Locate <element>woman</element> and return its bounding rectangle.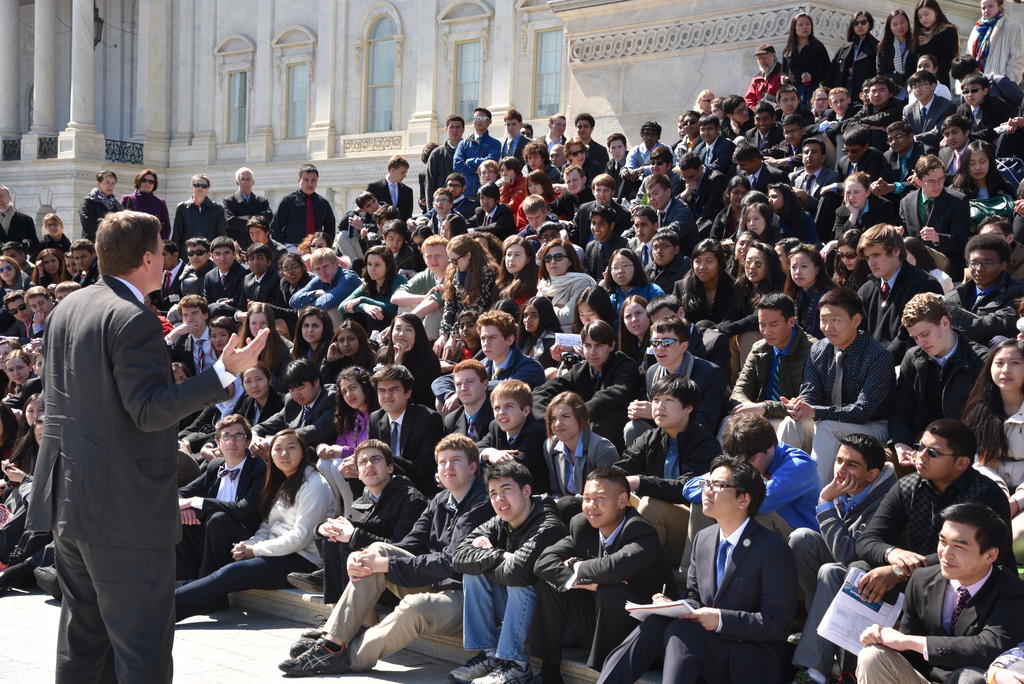
locate(8, 352, 40, 389).
